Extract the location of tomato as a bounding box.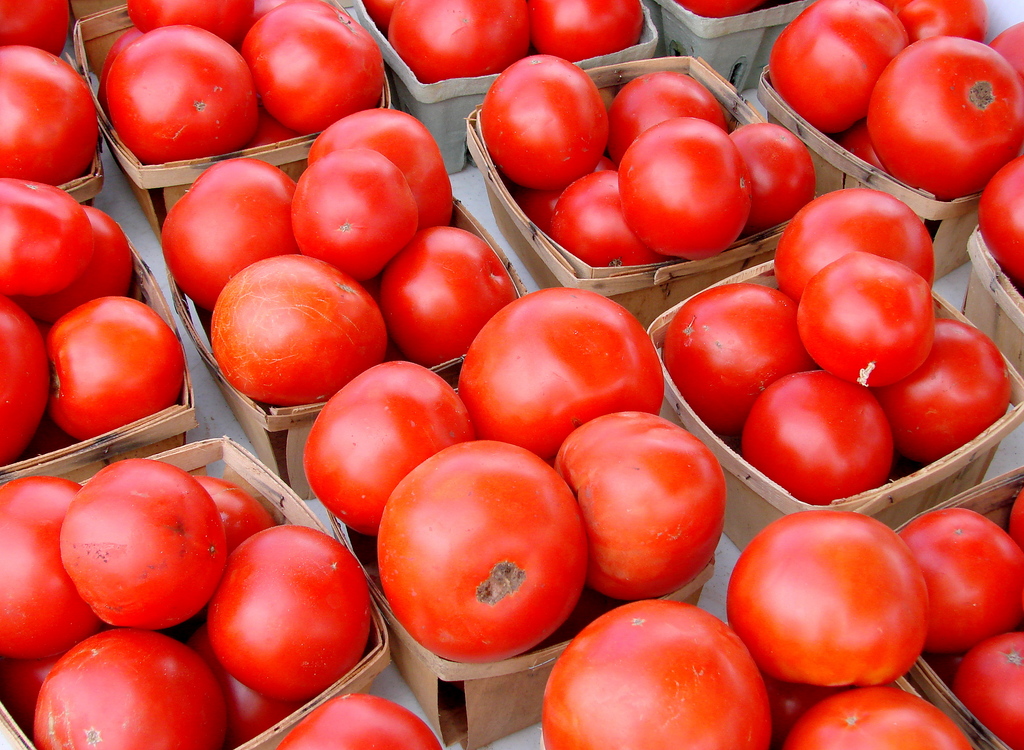
crop(371, 441, 591, 662).
